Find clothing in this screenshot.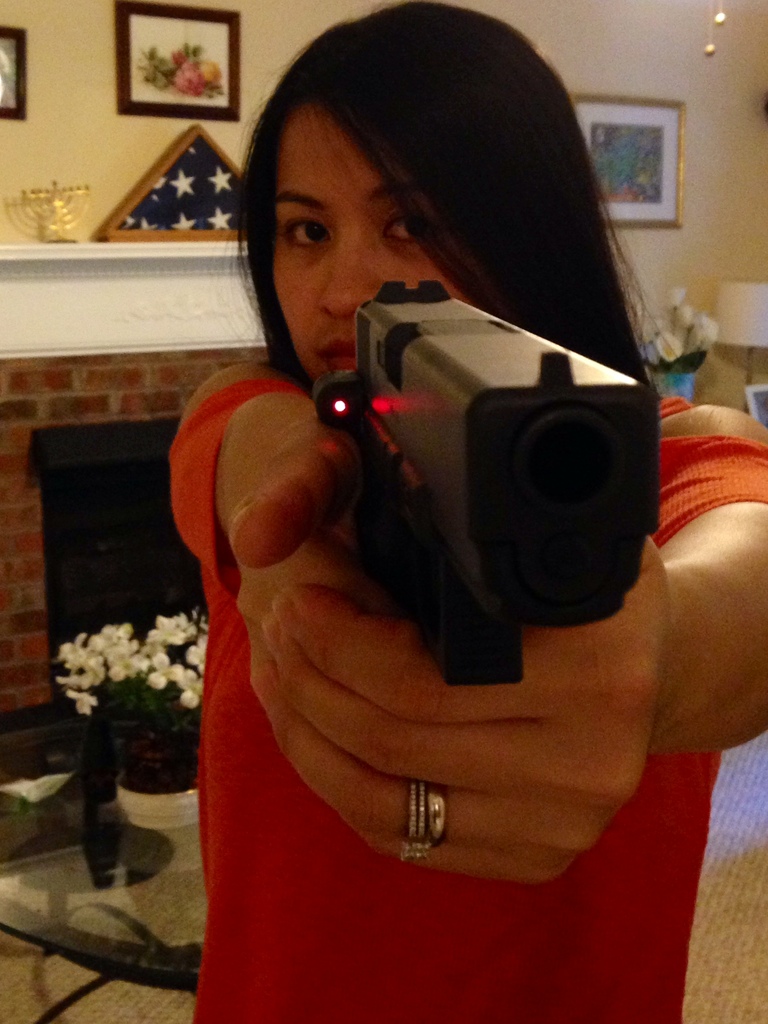
The bounding box for clothing is {"x1": 168, "y1": 394, "x2": 767, "y2": 1023}.
